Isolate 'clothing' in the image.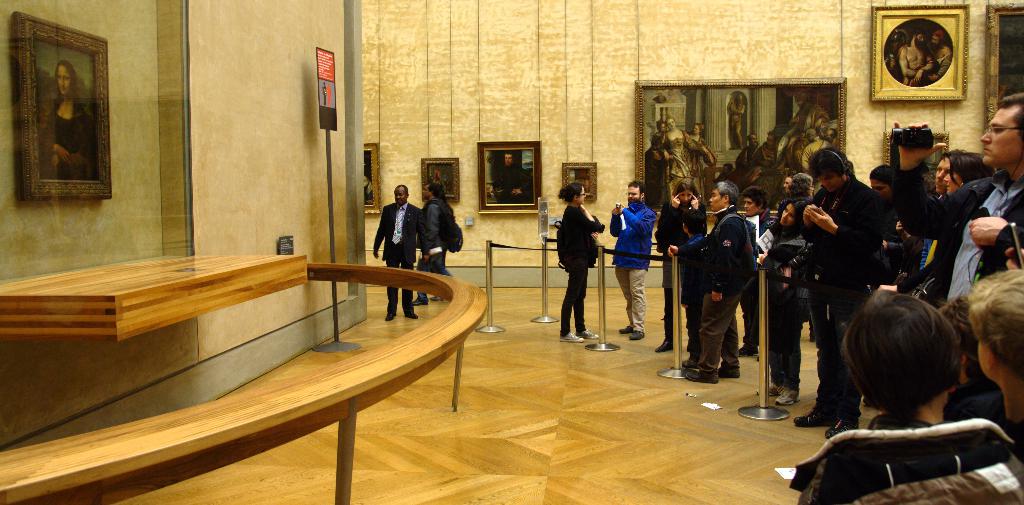
Isolated region: {"left": 804, "top": 177, "right": 877, "bottom": 410}.
